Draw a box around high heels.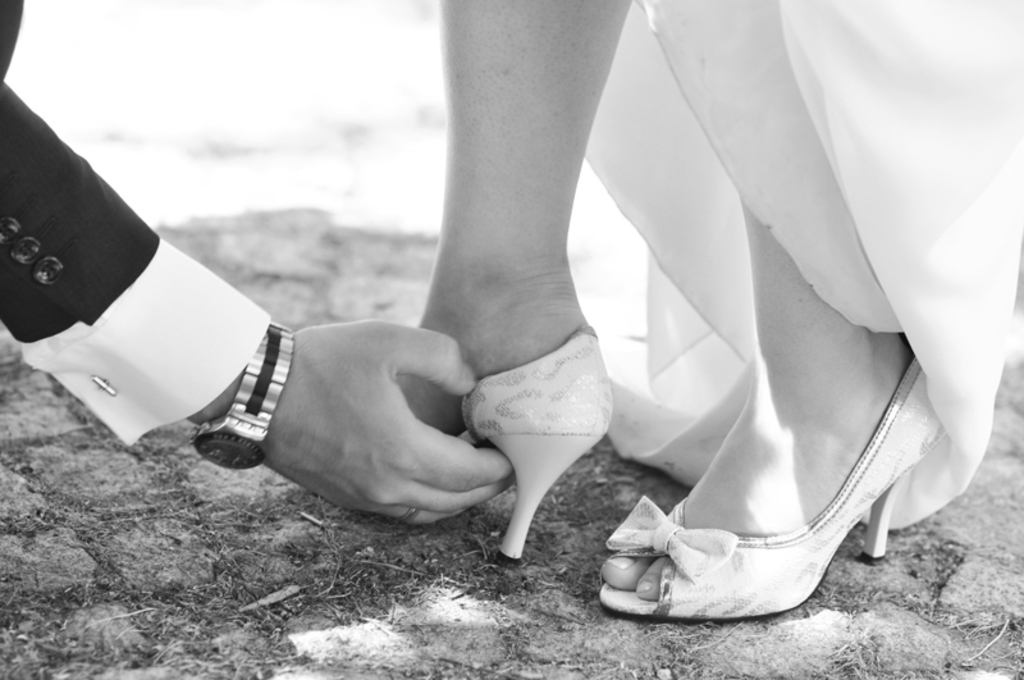
x1=454, y1=325, x2=611, y2=562.
